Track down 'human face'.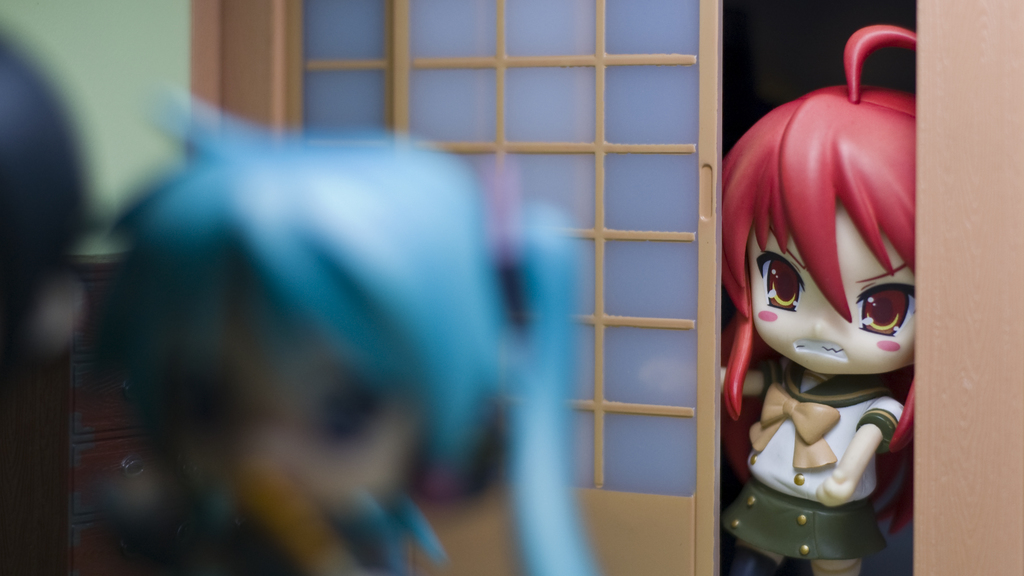
Tracked to left=748, top=202, right=915, bottom=377.
